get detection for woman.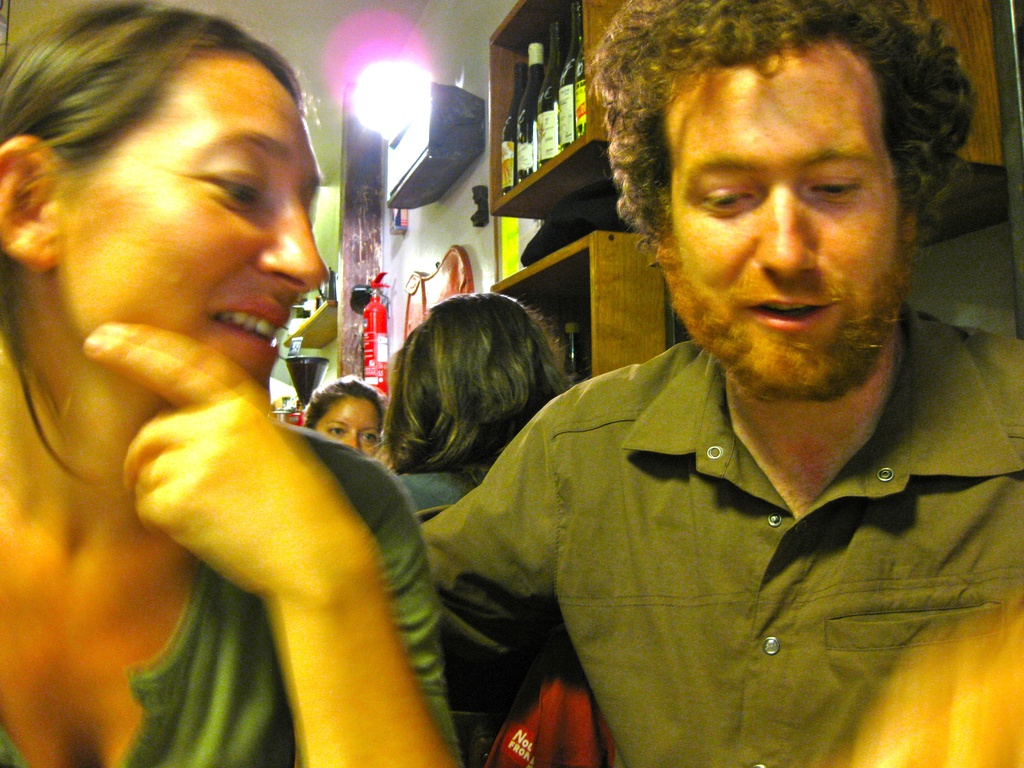
Detection: rect(370, 282, 589, 522).
